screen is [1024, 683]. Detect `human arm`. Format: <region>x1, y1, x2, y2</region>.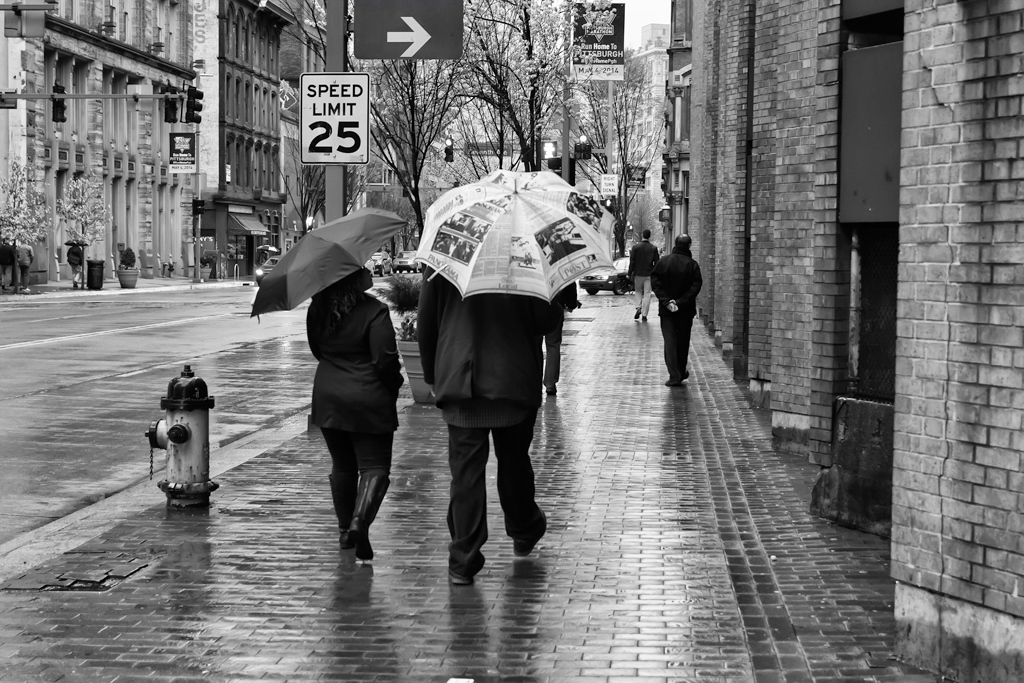
<region>413, 260, 432, 376</region>.
